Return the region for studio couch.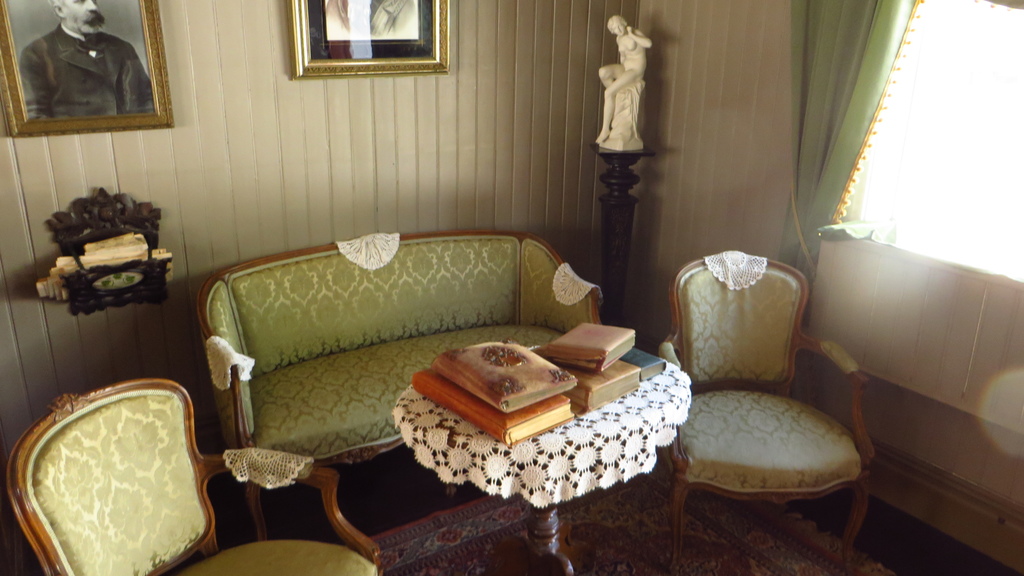
4 392 385 575.
